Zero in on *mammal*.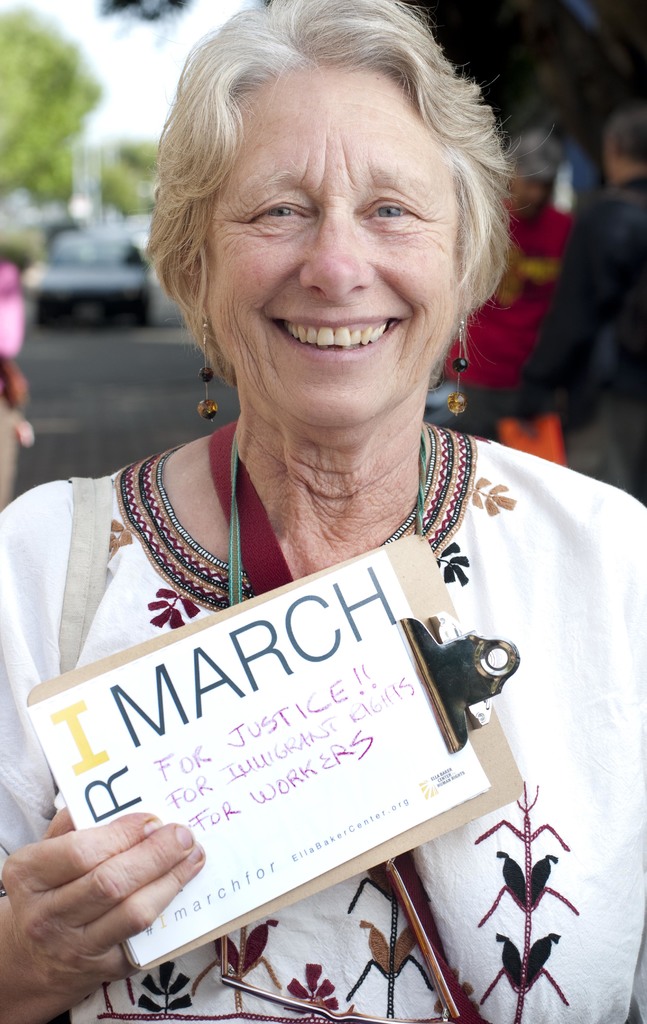
Zeroed in: {"left": 439, "top": 131, "right": 579, "bottom": 395}.
